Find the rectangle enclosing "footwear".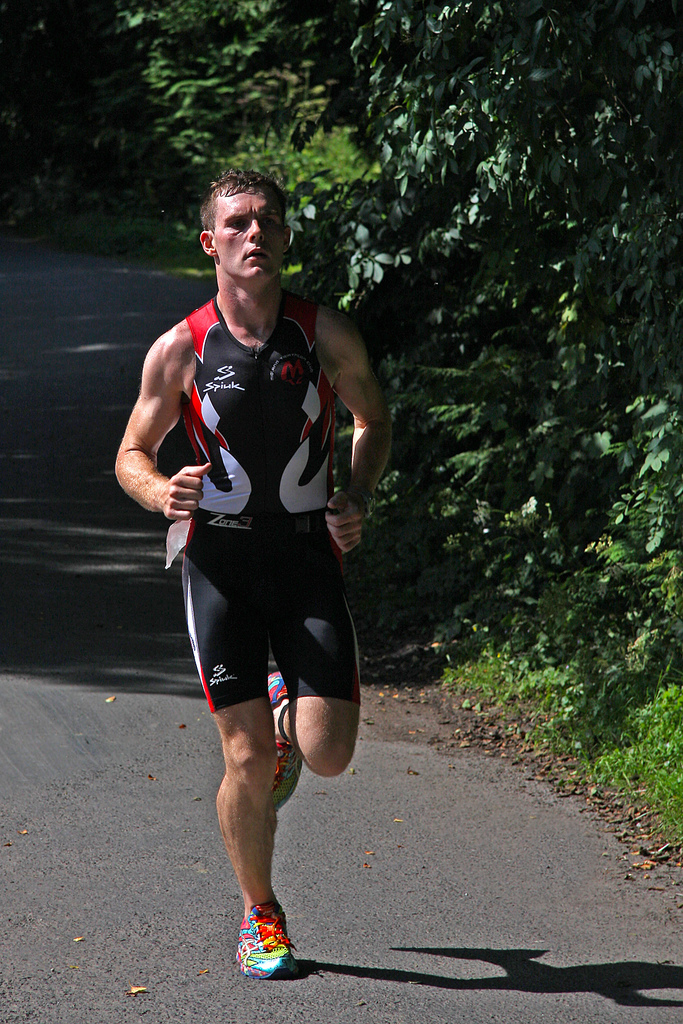
detection(233, 895, 305, 977).
